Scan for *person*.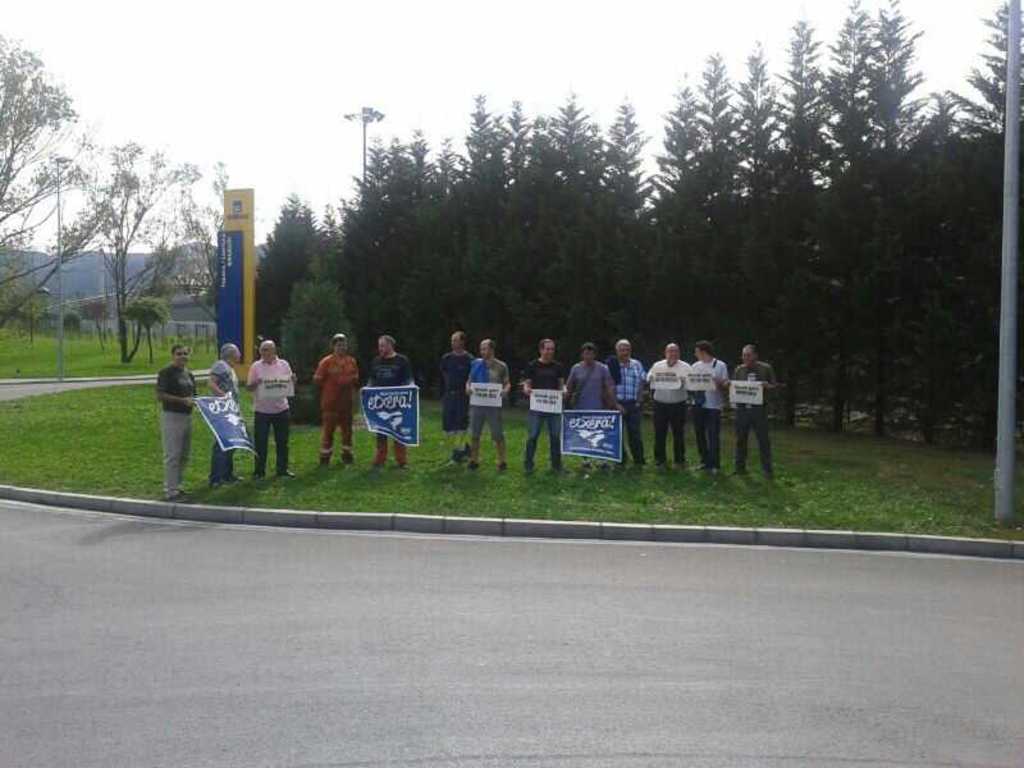
Scan result: [465,339,511,477].
